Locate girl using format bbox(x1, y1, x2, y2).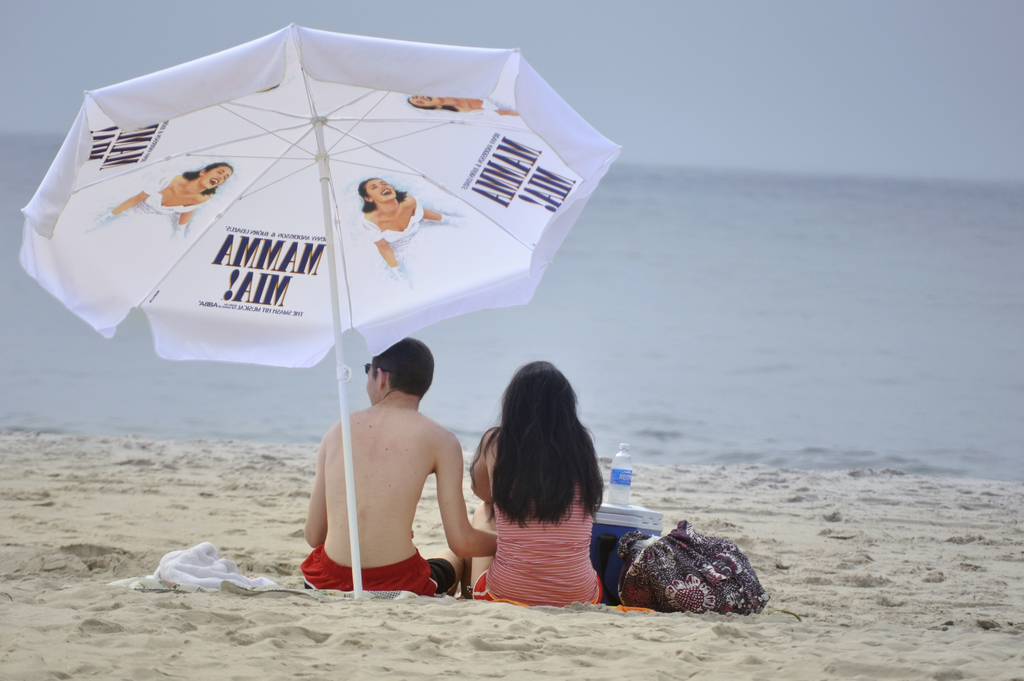
bbox(98, 162, 233, 241).
